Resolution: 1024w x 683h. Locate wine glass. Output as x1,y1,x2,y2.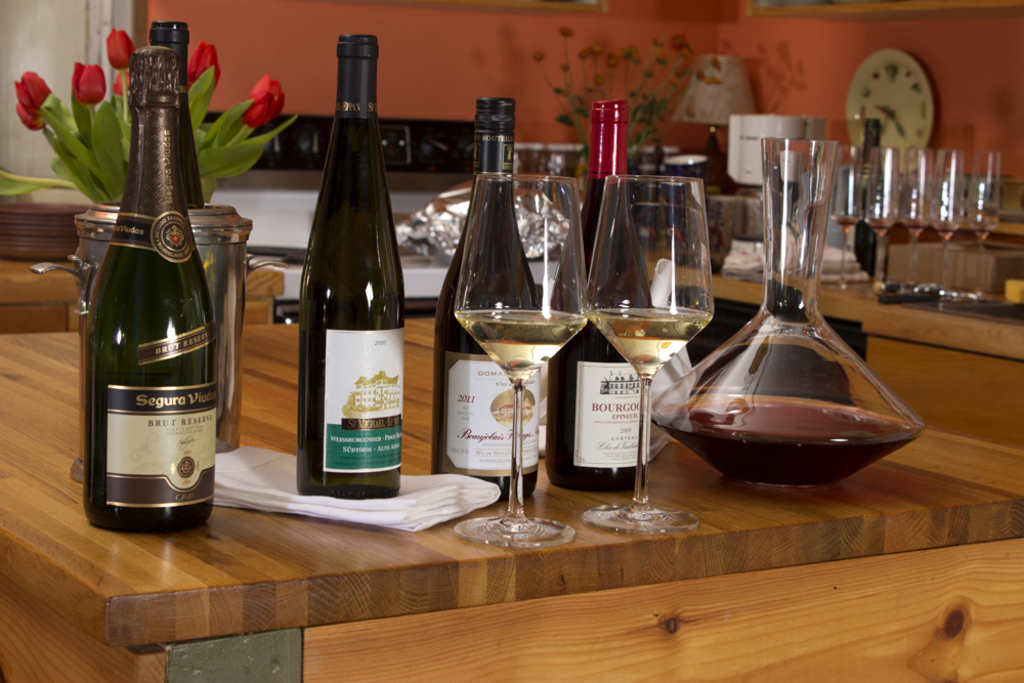
452,172,598,551.
